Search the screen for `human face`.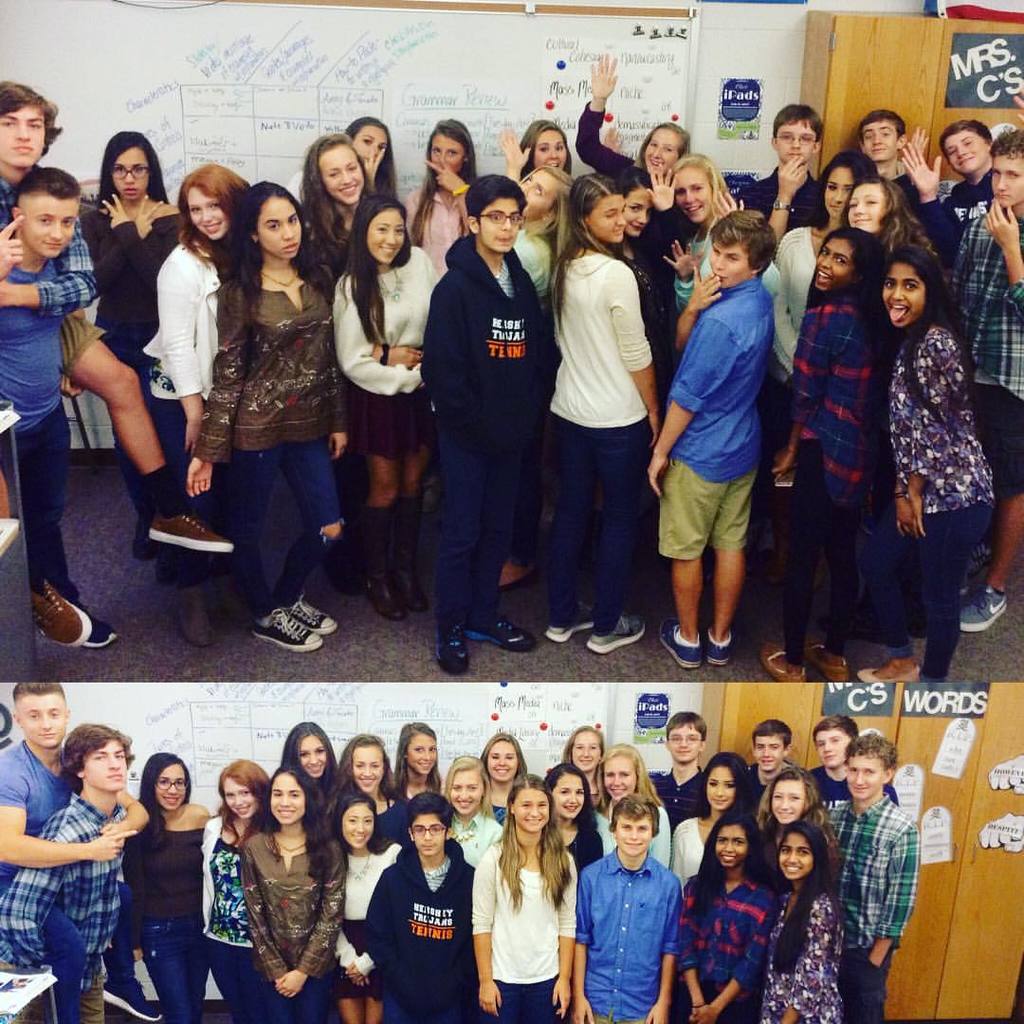
Found at {"left": 324, "top": 146, "right": 359, "bottom": 206}.
